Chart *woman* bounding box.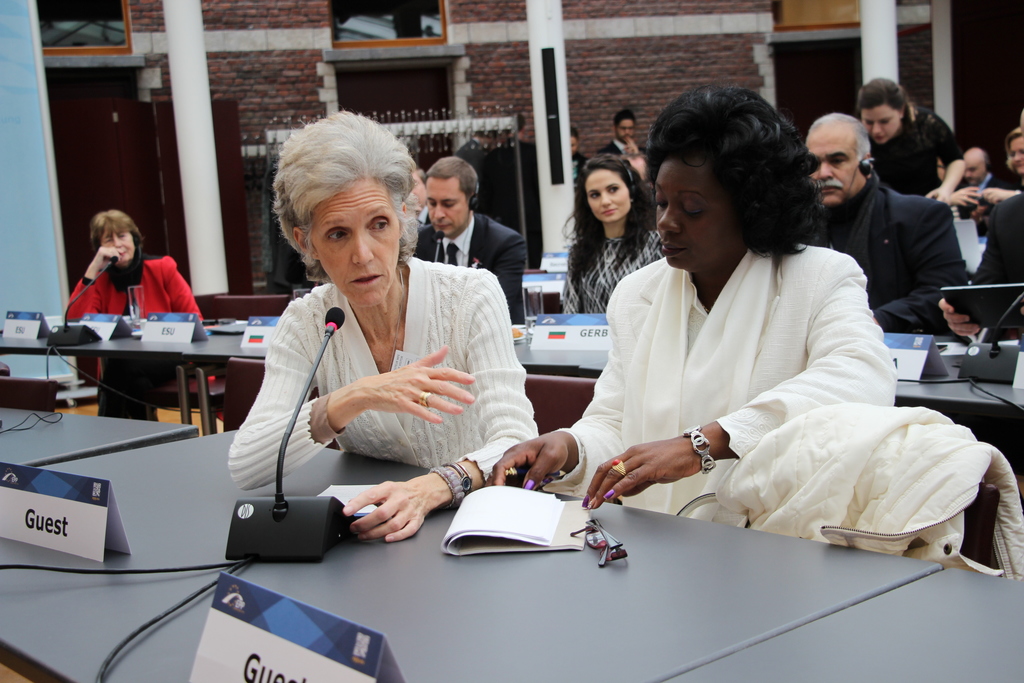
Charted: BBox(67, 208, 204, 420).
